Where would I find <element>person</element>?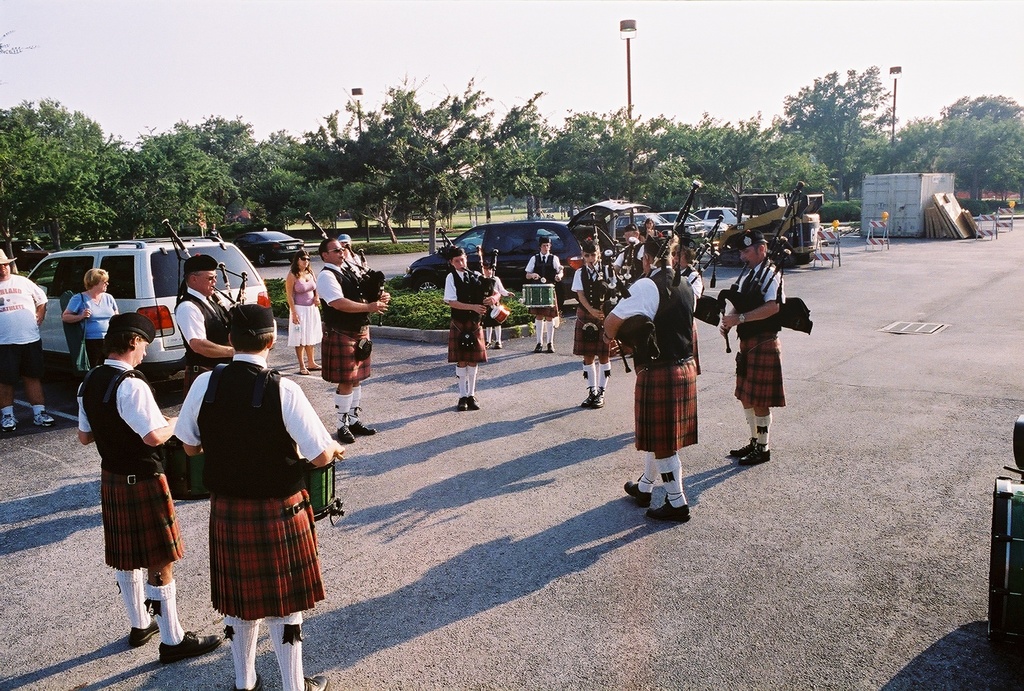
At x1=442, y1=245, x2=491, y2=406.
